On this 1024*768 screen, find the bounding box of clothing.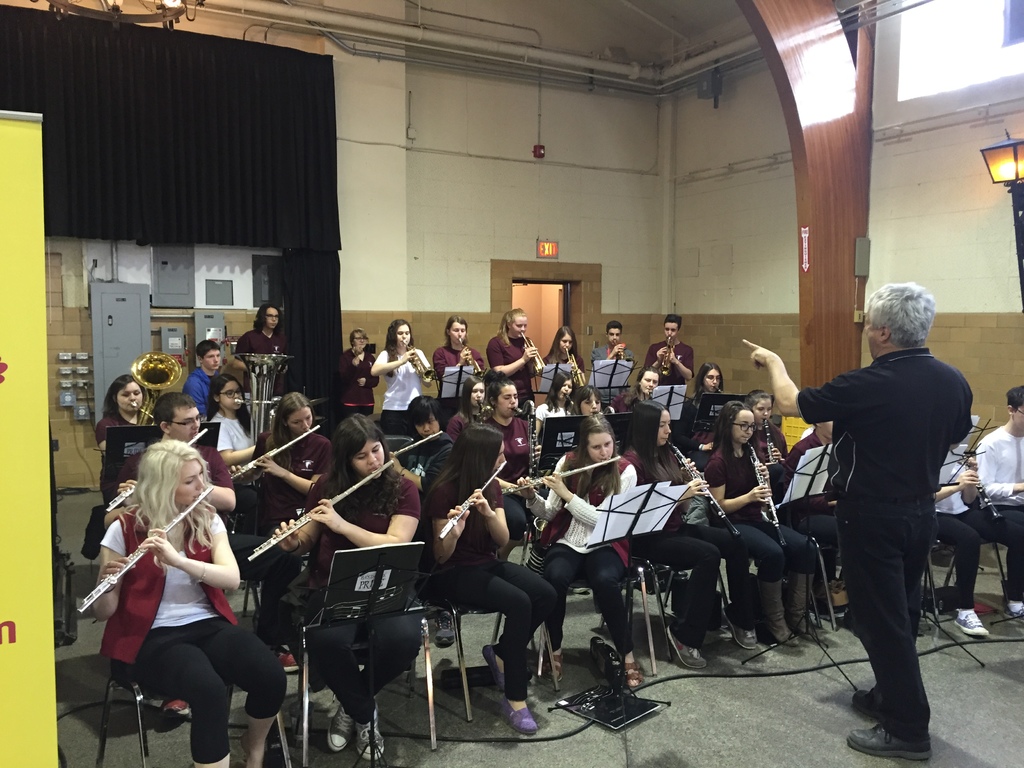
Bounding box: (310, 476, 415, 727).
